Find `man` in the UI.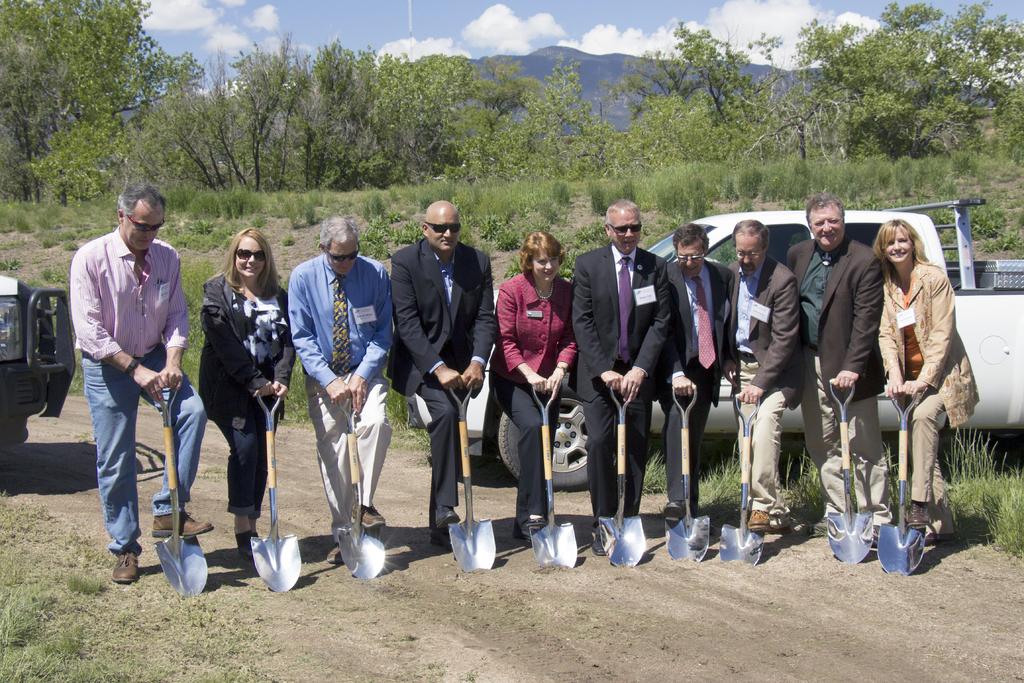
UI element at (left=781, top=195, right=896, bottom=555).
